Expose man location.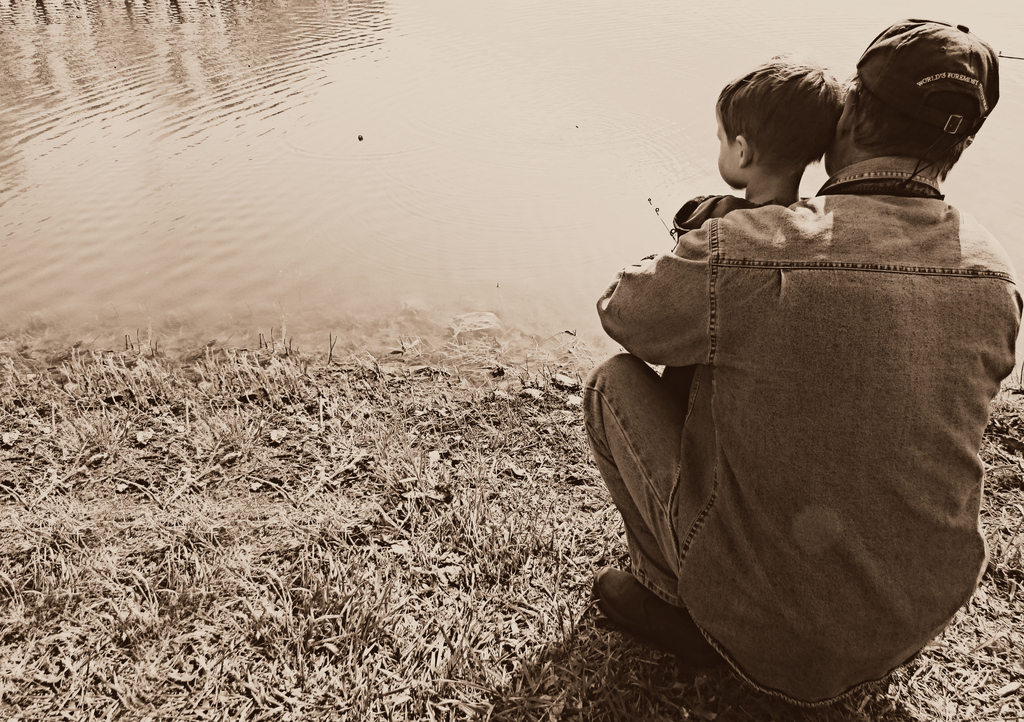
Exposed at 579/11/1023/714.
